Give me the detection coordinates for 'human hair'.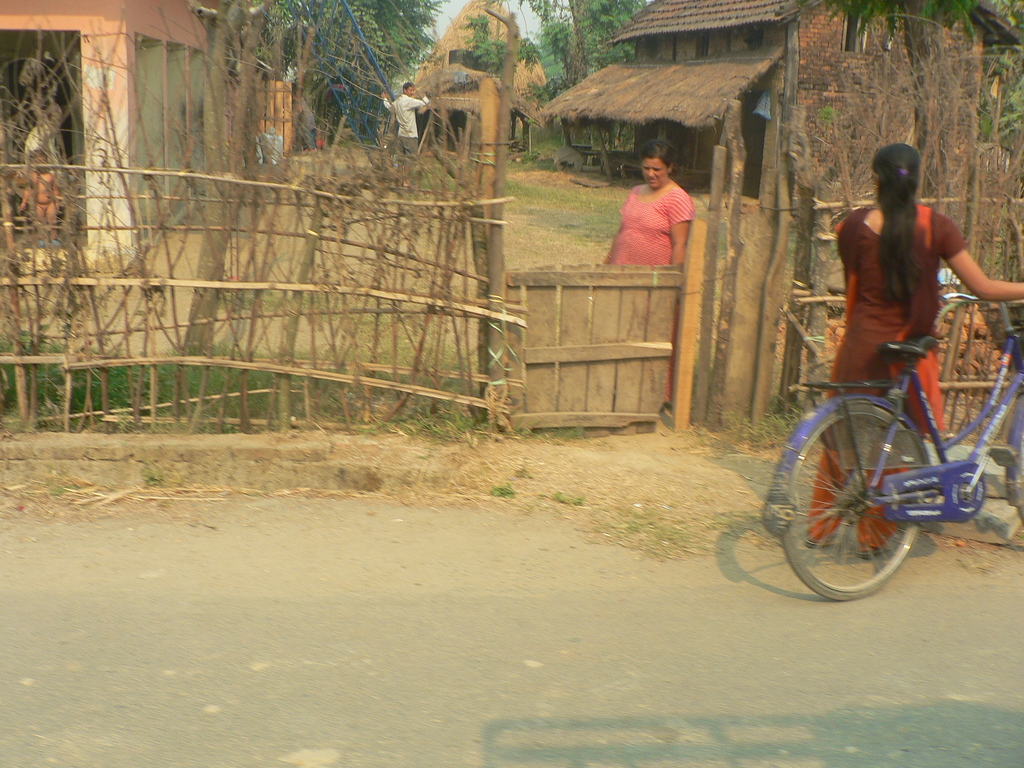
detection(868, 147, 923, 307).
